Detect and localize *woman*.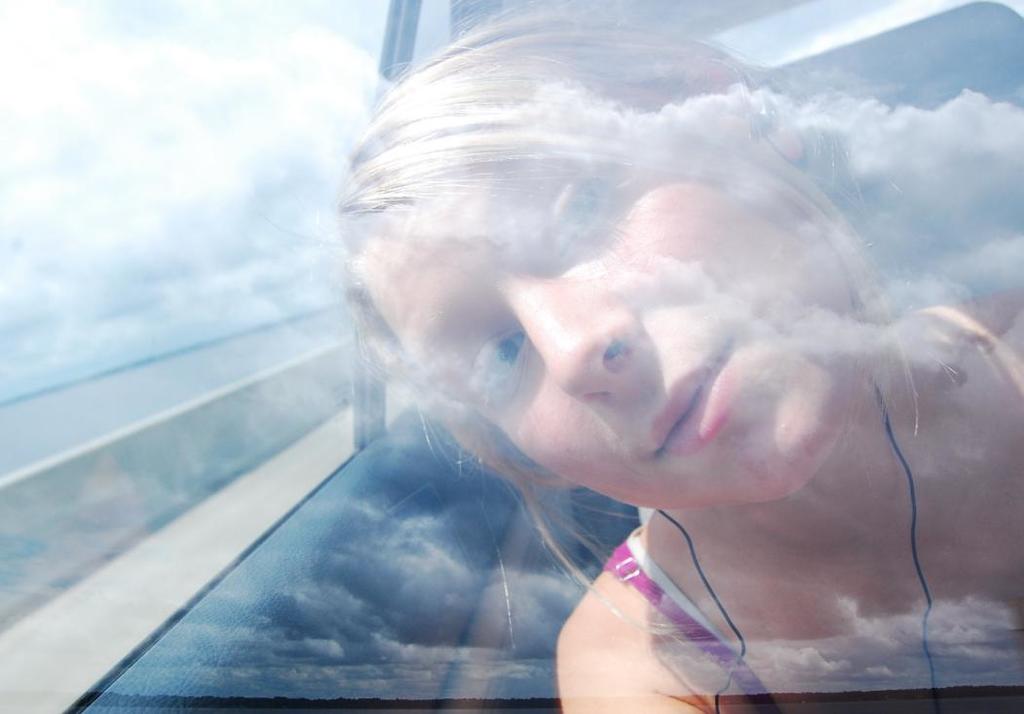
Localized at 321,0,1021,713.
